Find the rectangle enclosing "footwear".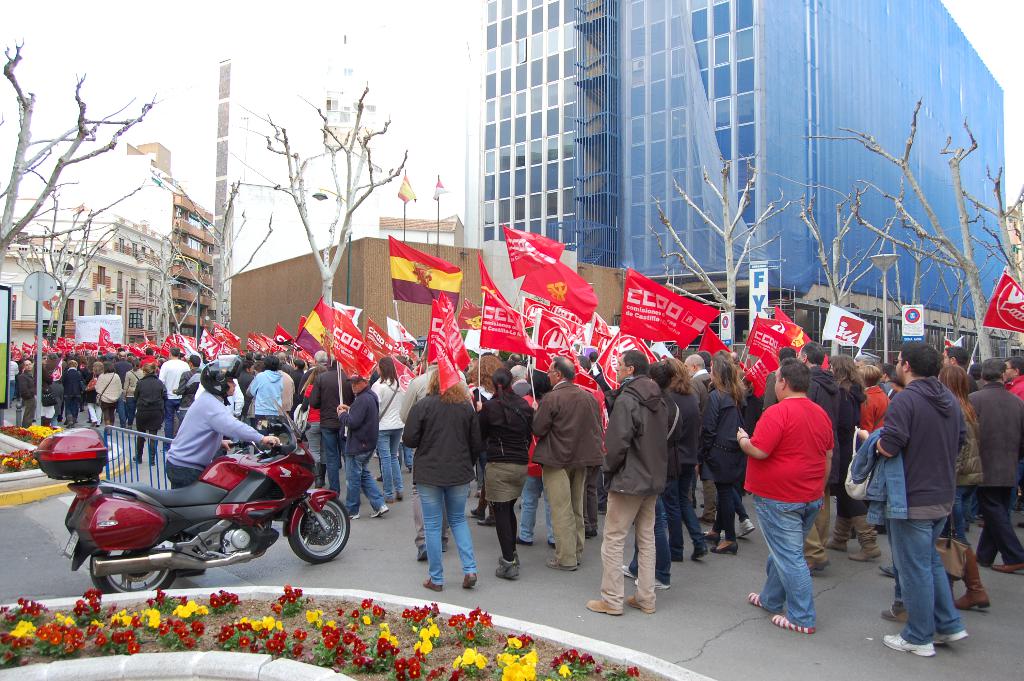
412 543 427 562.
